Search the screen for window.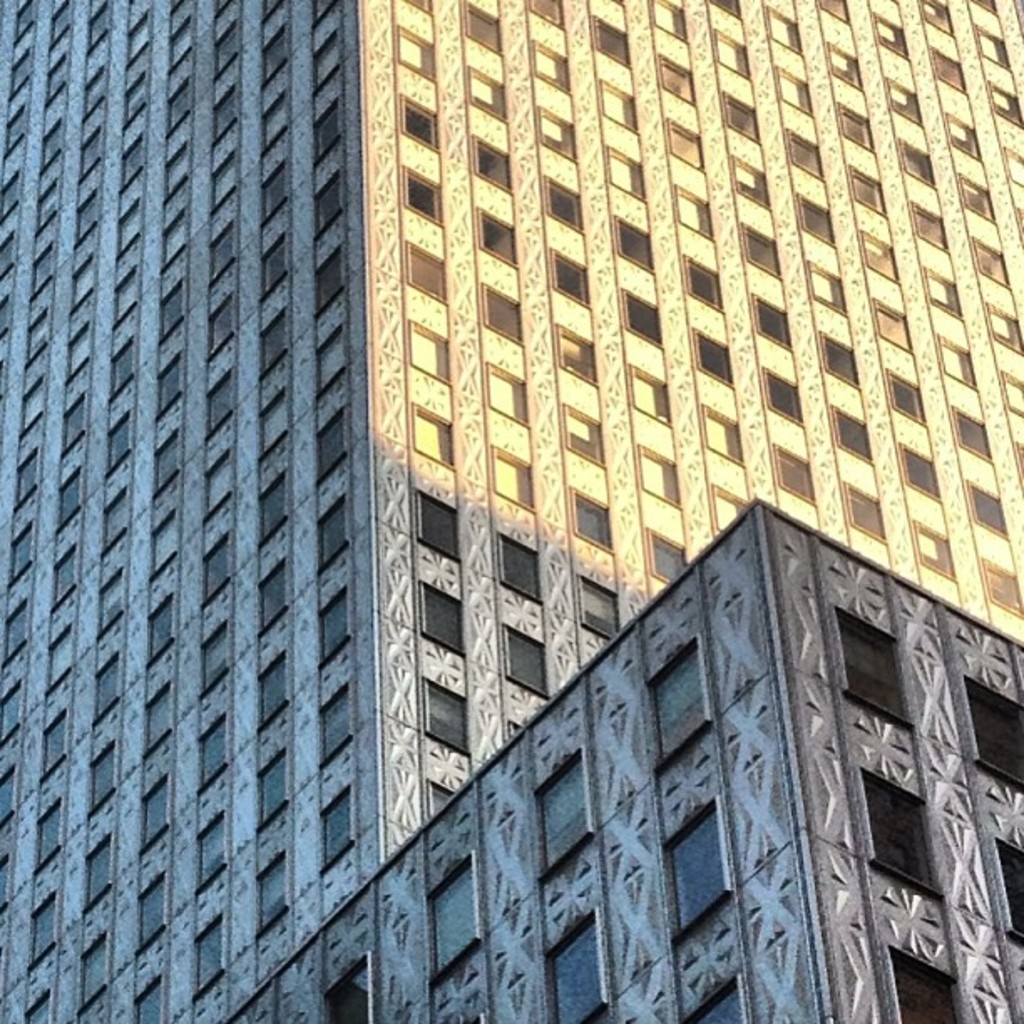
Found at rect(206, 212, 236, 288).
